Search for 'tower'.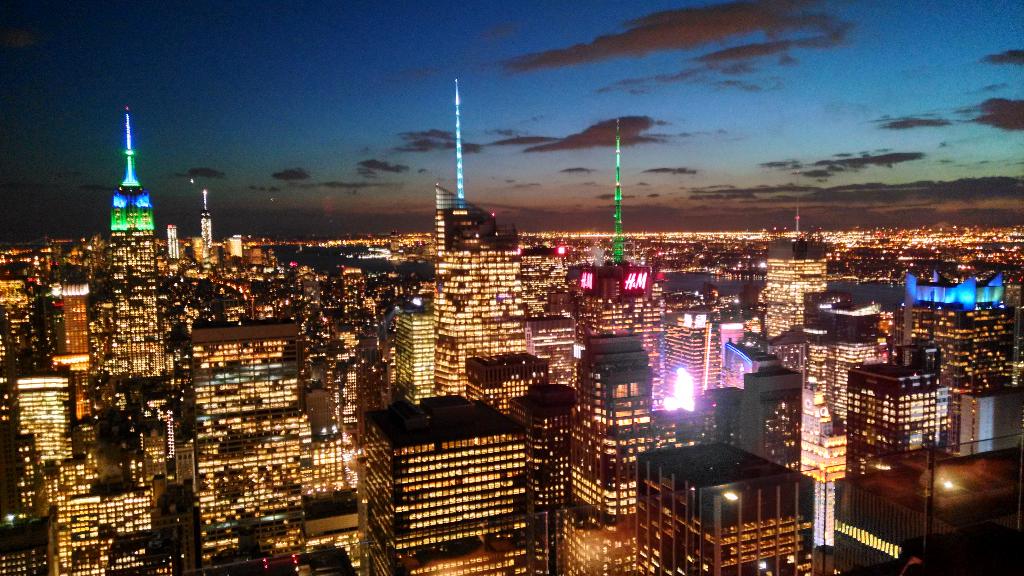
Found at <bbox>0, 362, 168, 575</bbox>.
